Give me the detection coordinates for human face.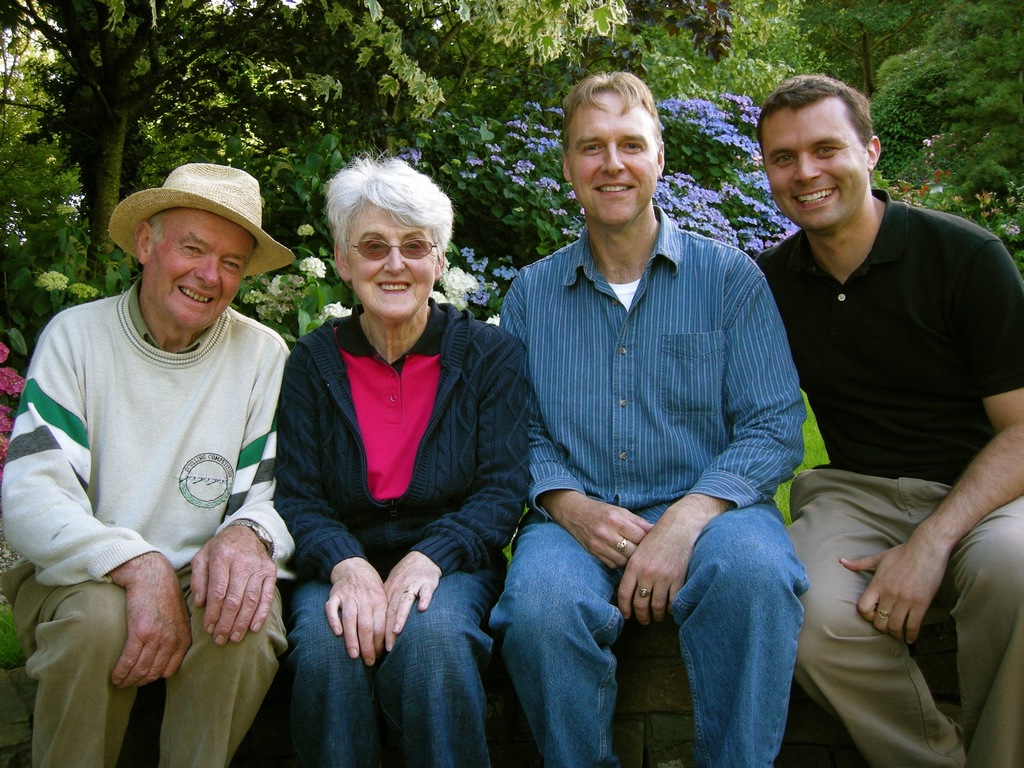
567/94/657/221.
